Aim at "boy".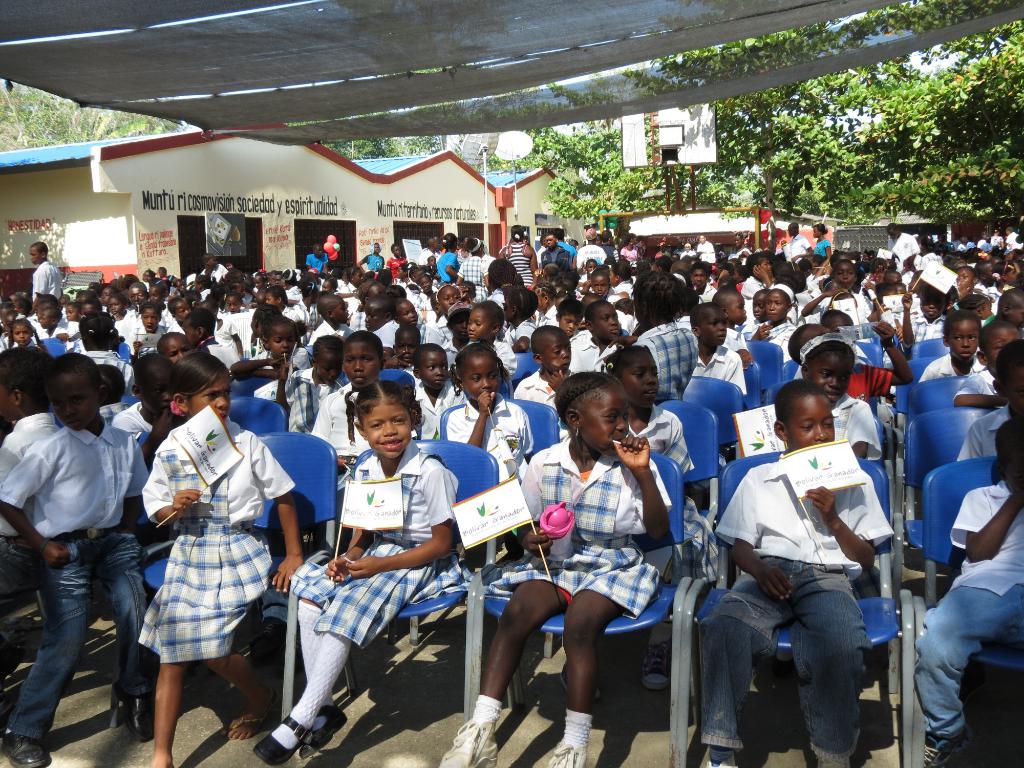
Aimed at box(916, 420, 1023, 764).
